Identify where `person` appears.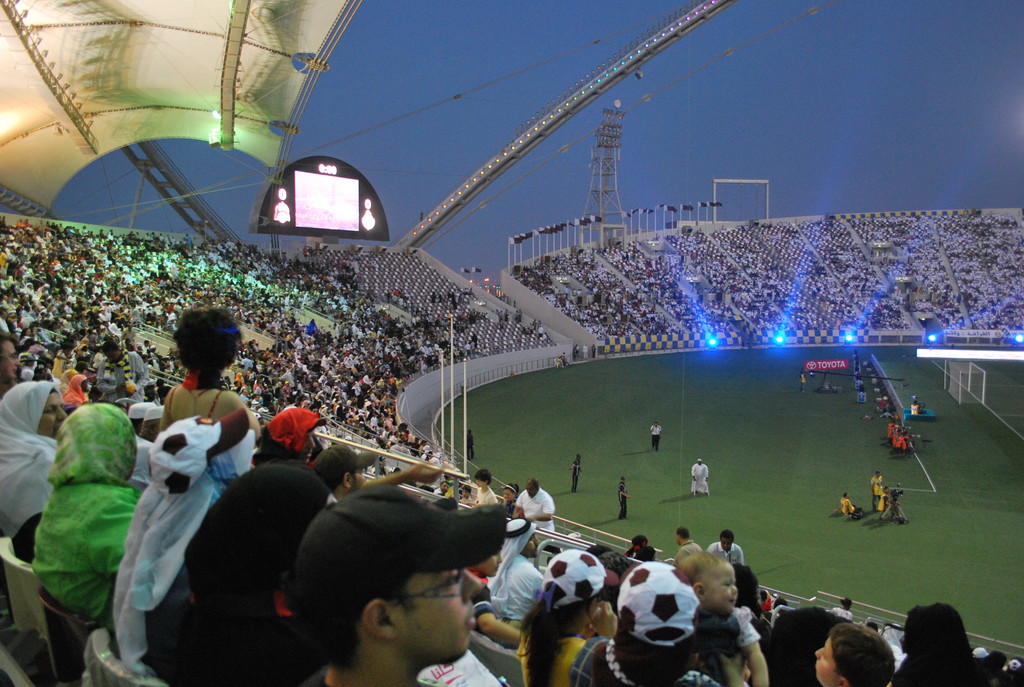
Appears at x1=152, y1=306, x2=244, y2=432.
